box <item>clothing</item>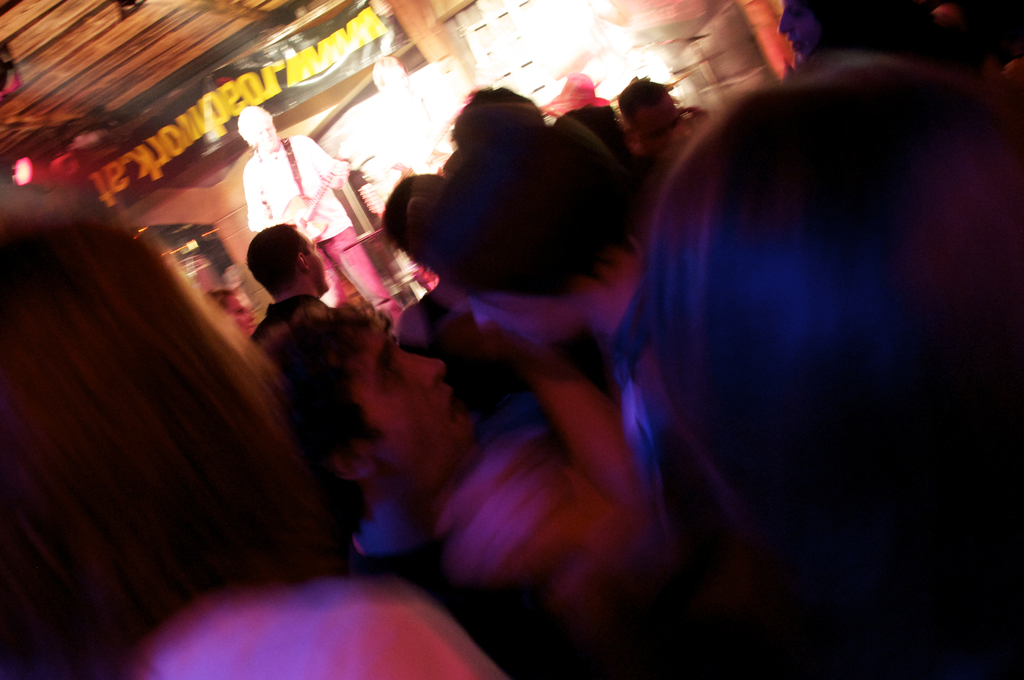
BBox(321, 433, 646, 613)
